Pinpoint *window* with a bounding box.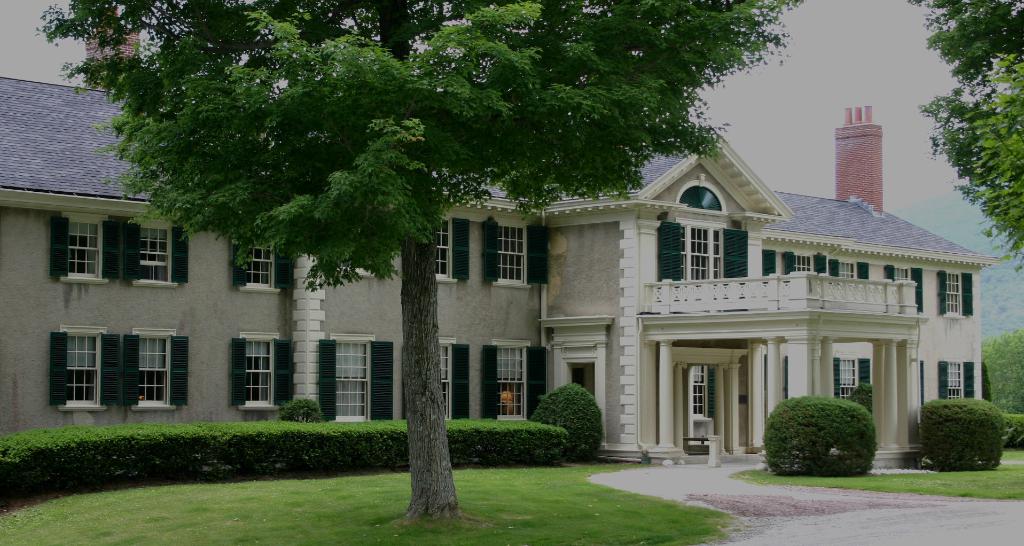
x1=660 y1=220 x2=749 y2=313.
